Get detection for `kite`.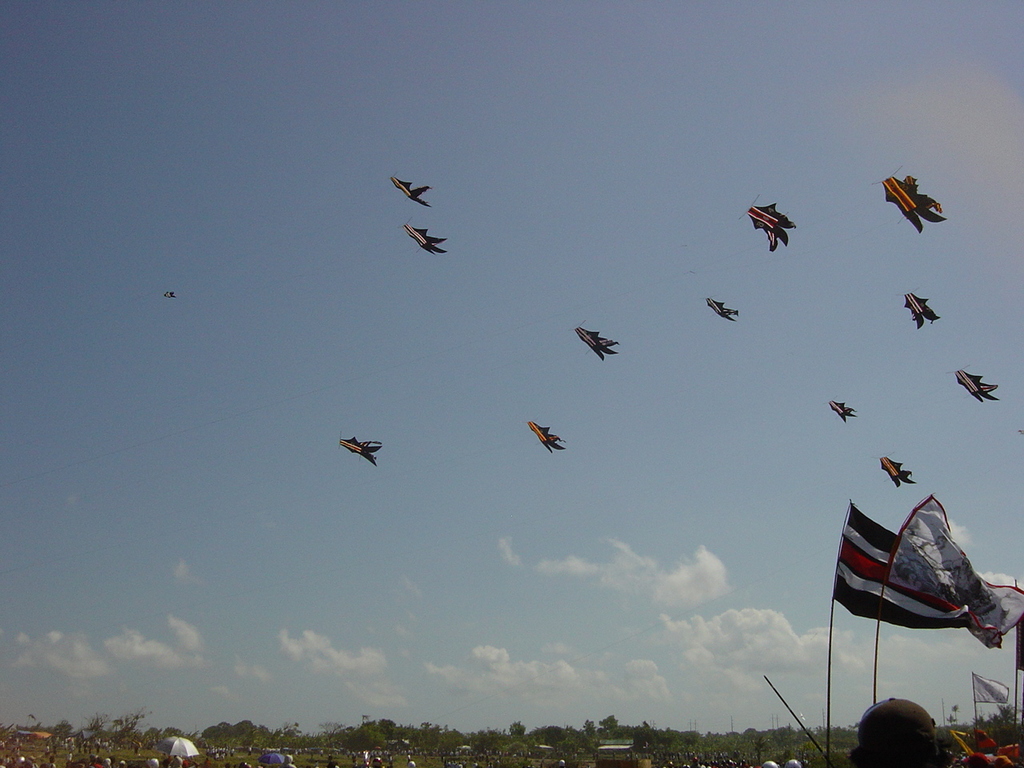
Detection: [824,394,861,423].
